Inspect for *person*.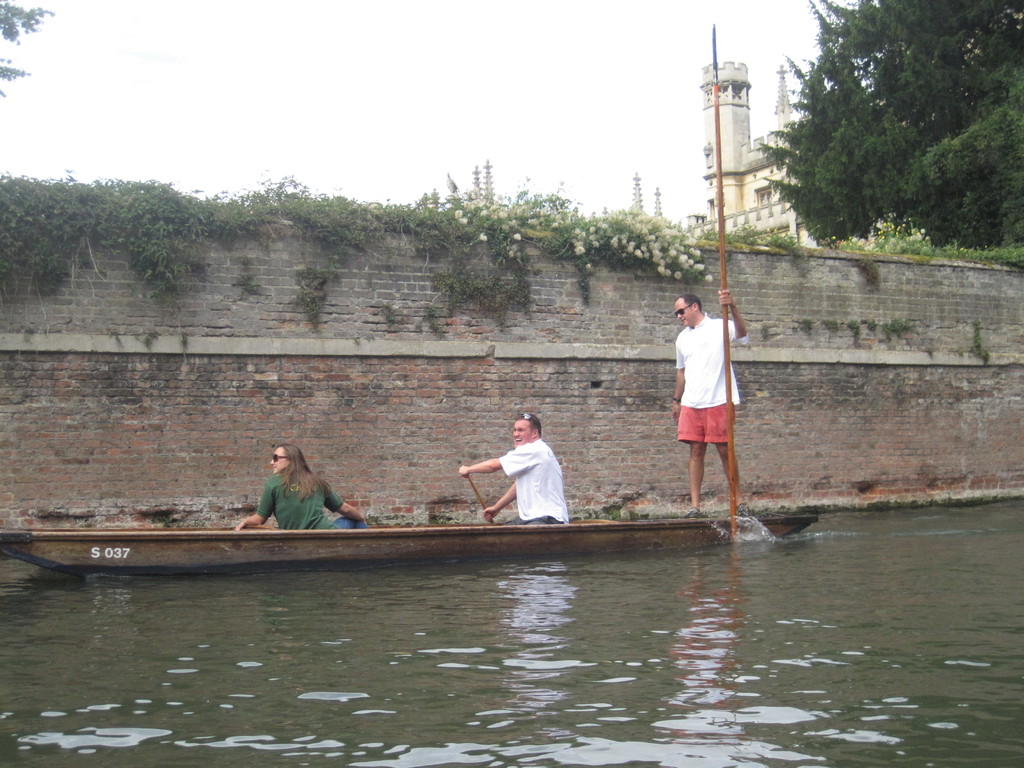
Inspection: x1=235 y1=442 x2=372 y2=534.
